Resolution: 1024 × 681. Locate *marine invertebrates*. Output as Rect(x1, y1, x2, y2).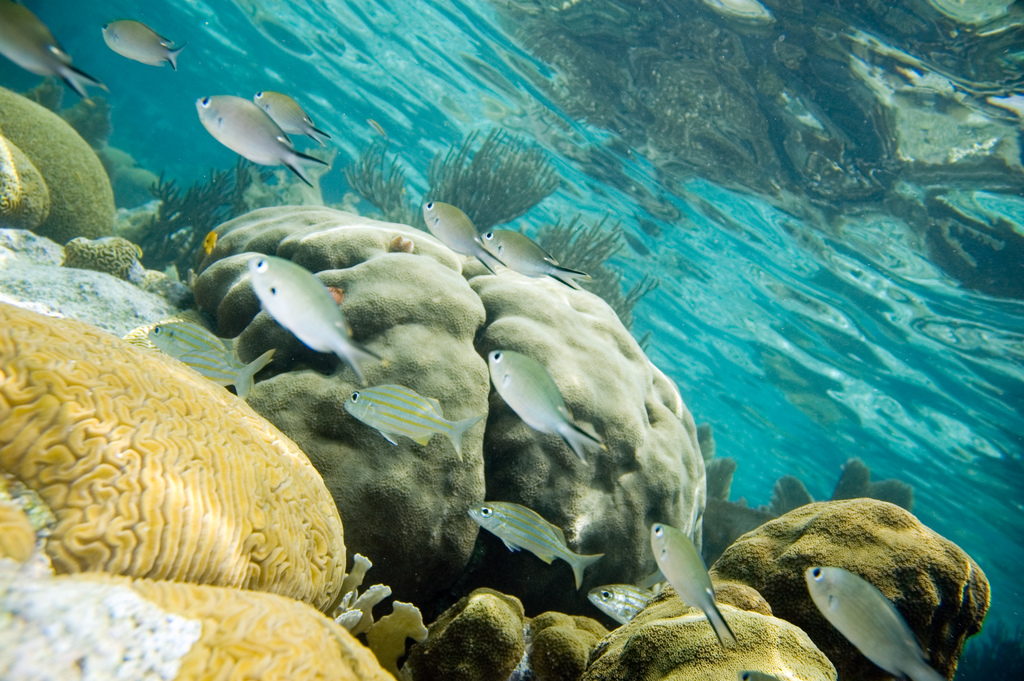
Rect(711, 455, 741, 500).
